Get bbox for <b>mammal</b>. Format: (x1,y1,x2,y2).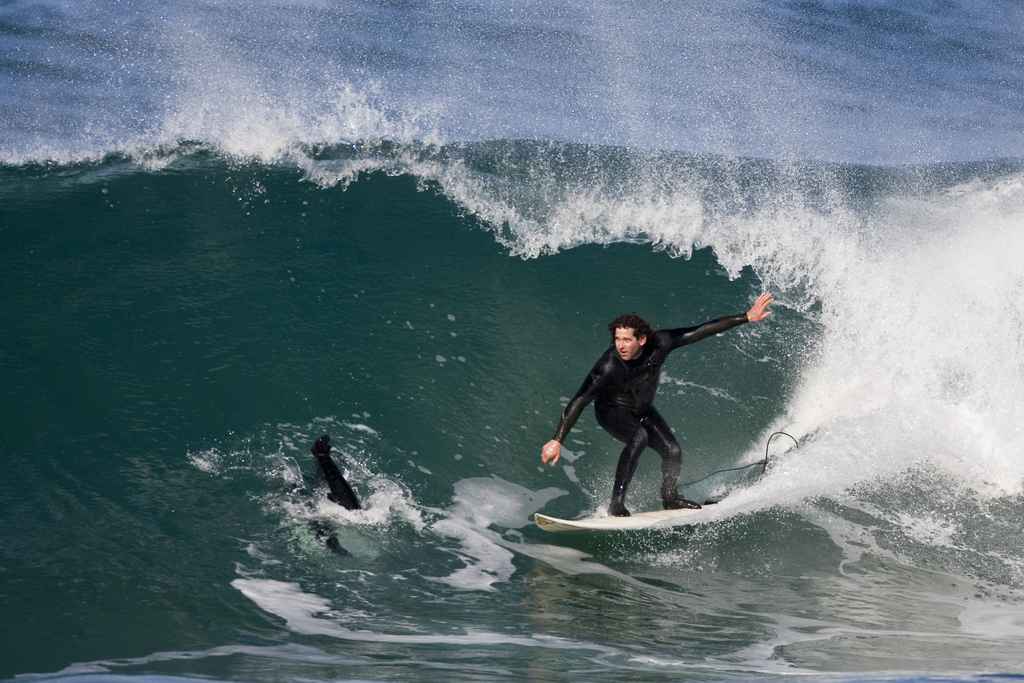
(299,434,362,551).
